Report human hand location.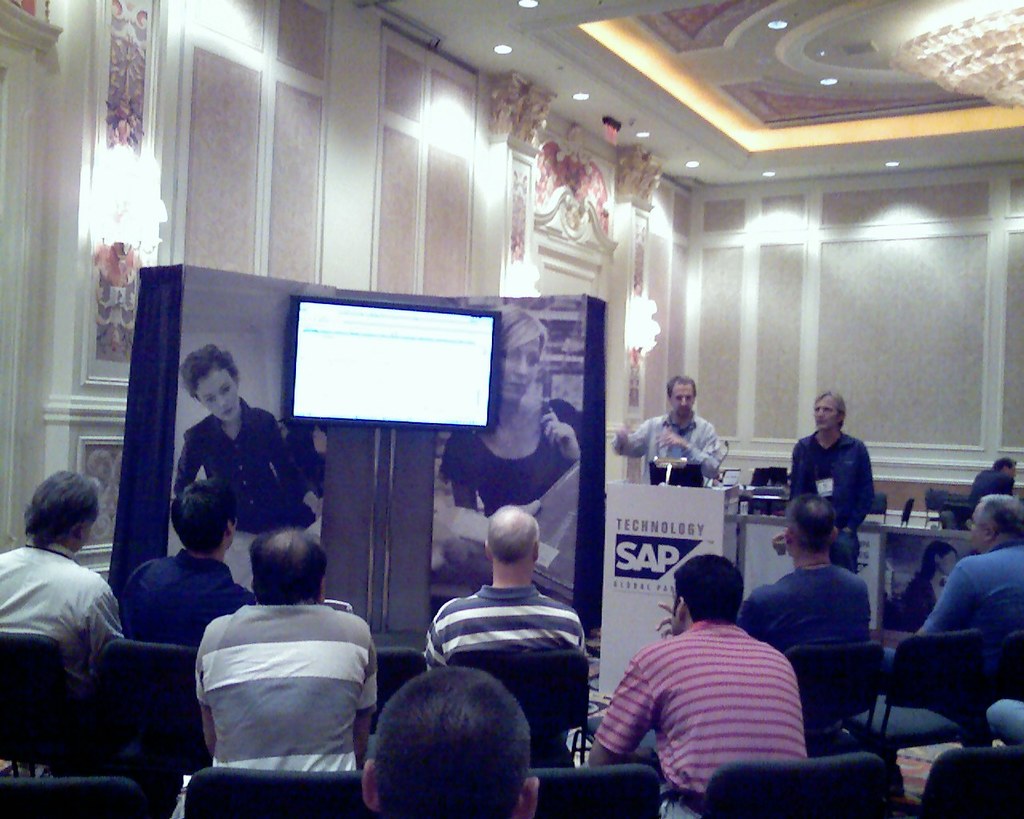
Report: [539, 413, 582, 463].
